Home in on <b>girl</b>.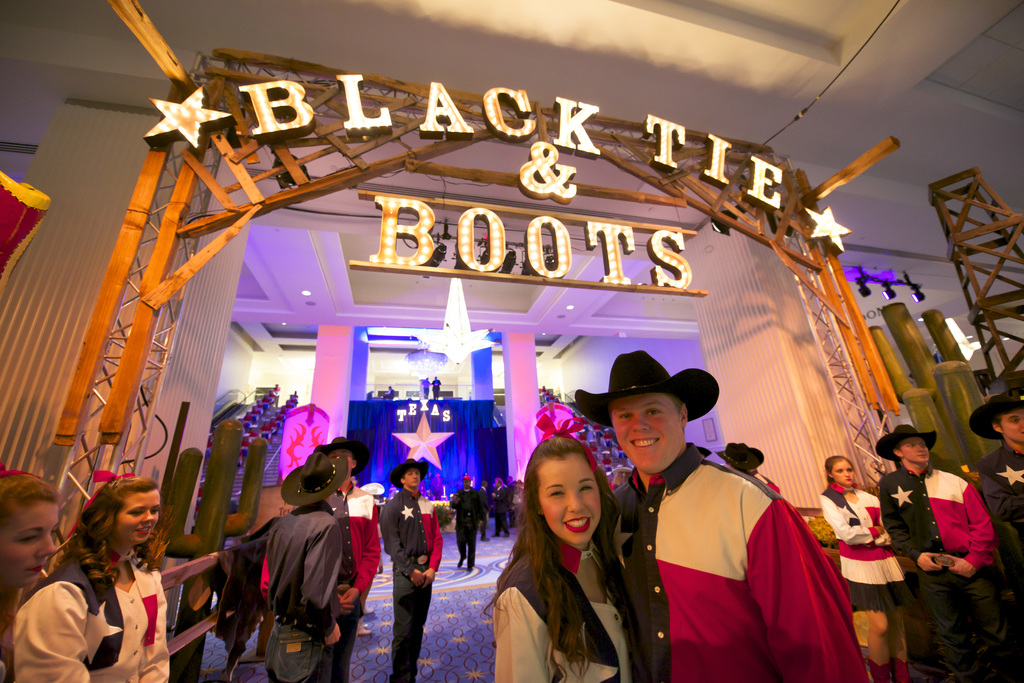
Homed in at l=489, t=437, r=640, b=682.
